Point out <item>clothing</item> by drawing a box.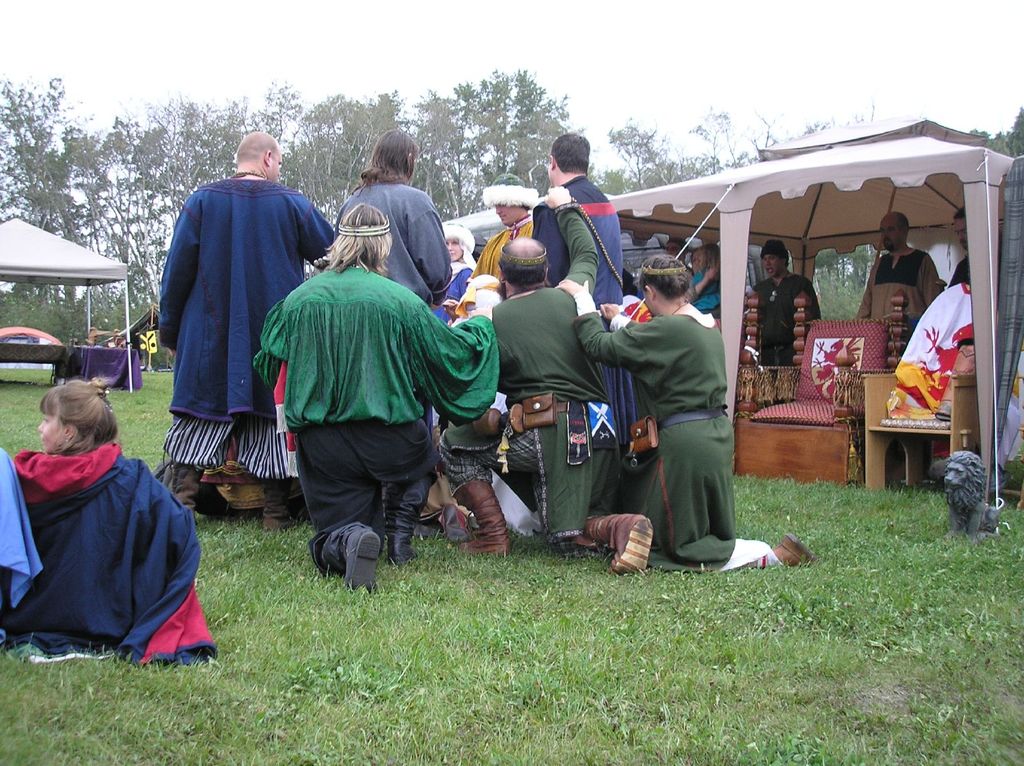
<region>572, 304, 767, 576</region>.
